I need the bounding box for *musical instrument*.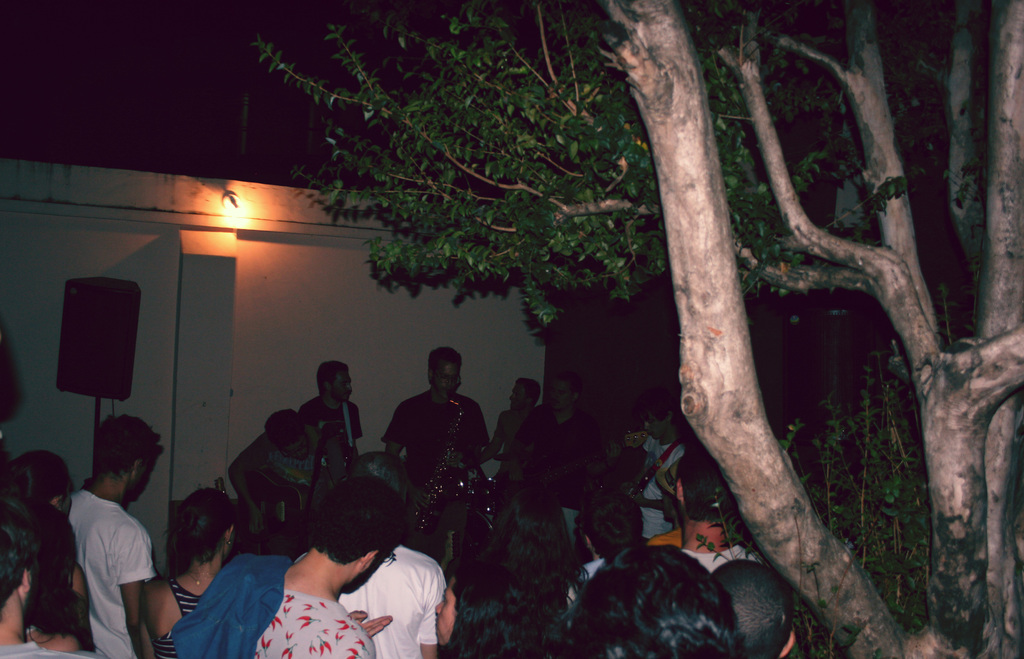
Here it is: [x1=619, y1=424, x2=649, y2=452].
